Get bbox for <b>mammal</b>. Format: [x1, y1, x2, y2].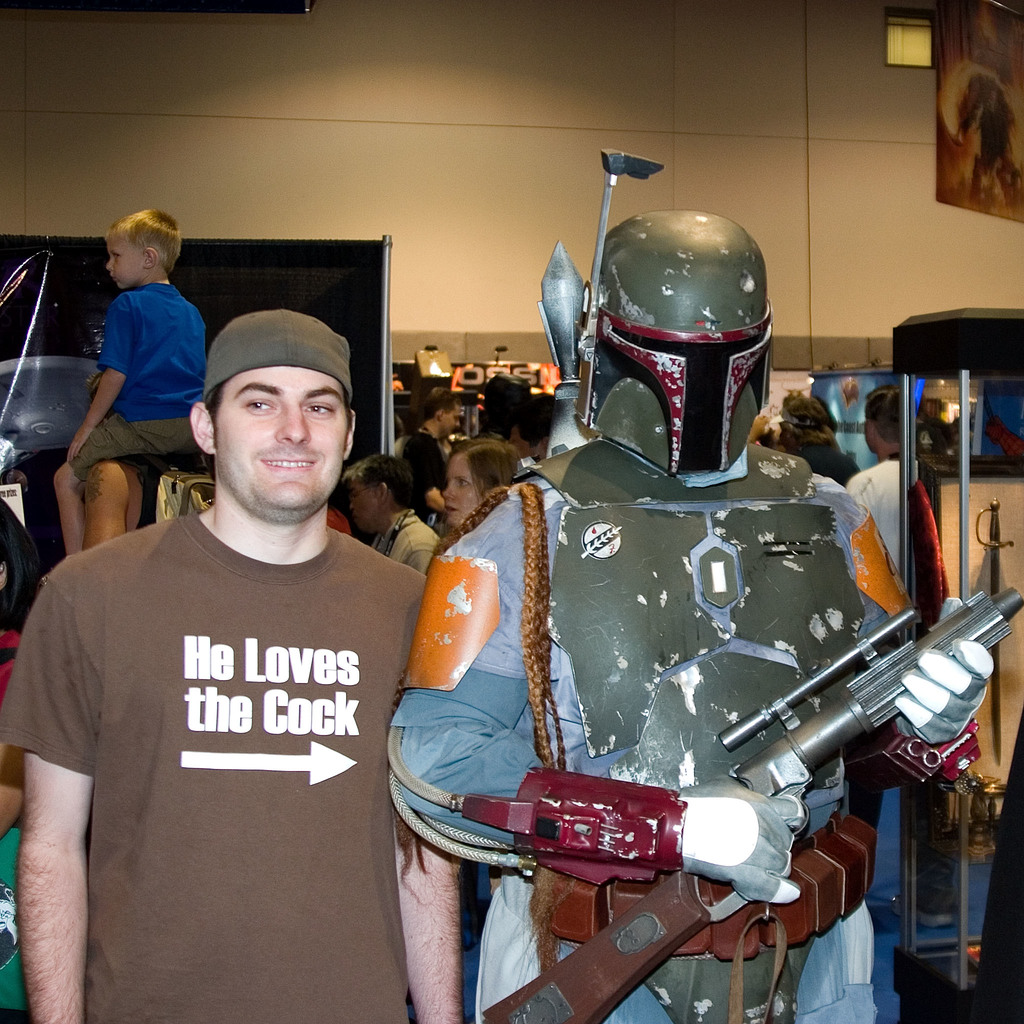
[848, 393, 932, 832].
